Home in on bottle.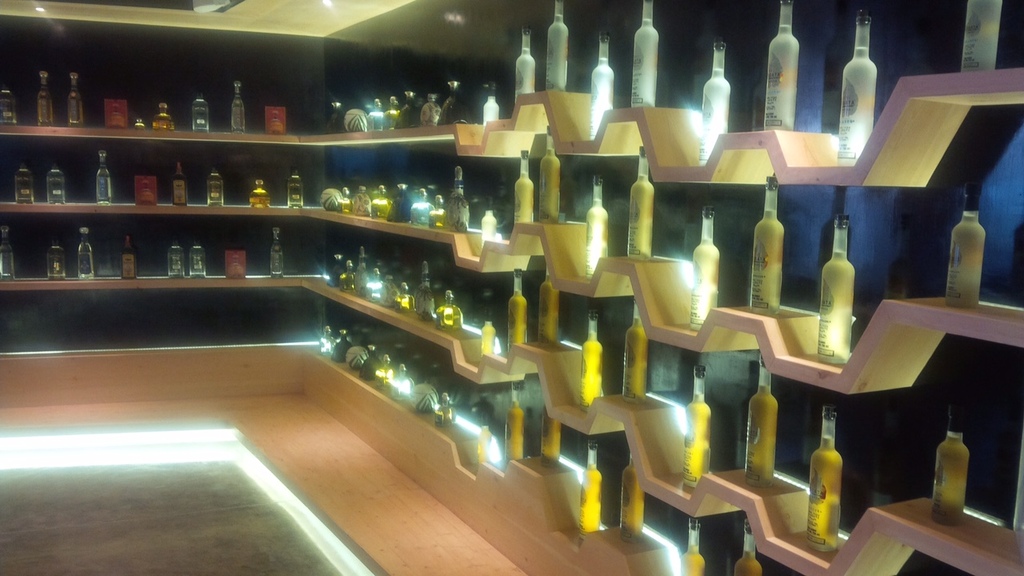
Homed in at <bbox>745, 348, 781, 489</bbox>.
